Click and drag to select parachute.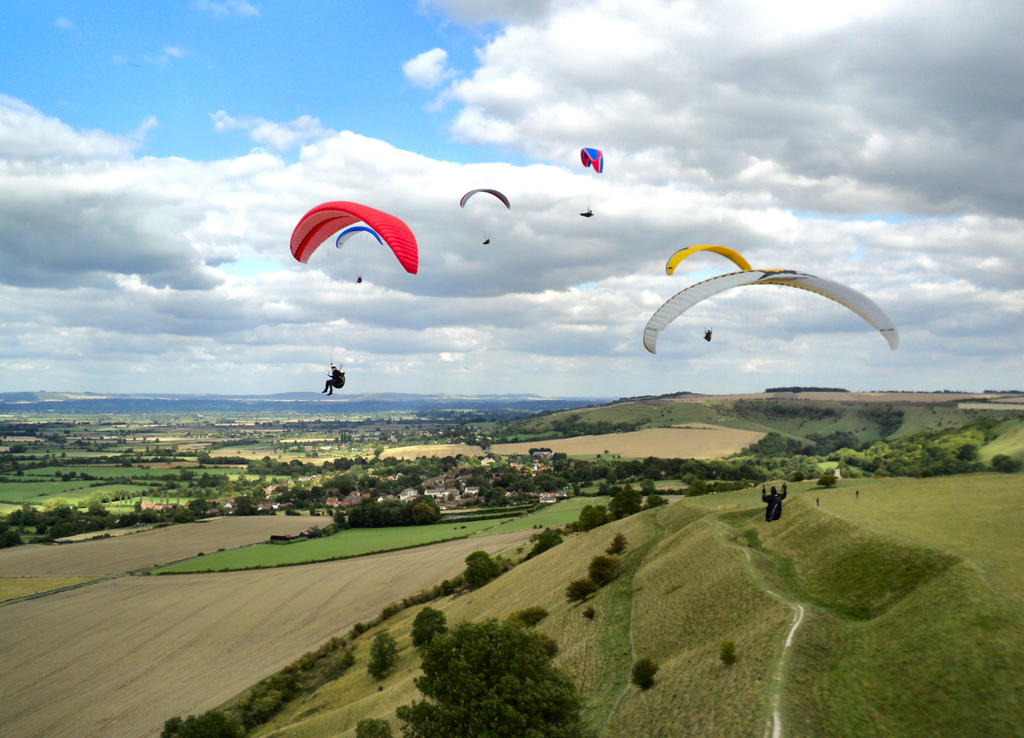
Selection: box(669, 240, 750, 332).
